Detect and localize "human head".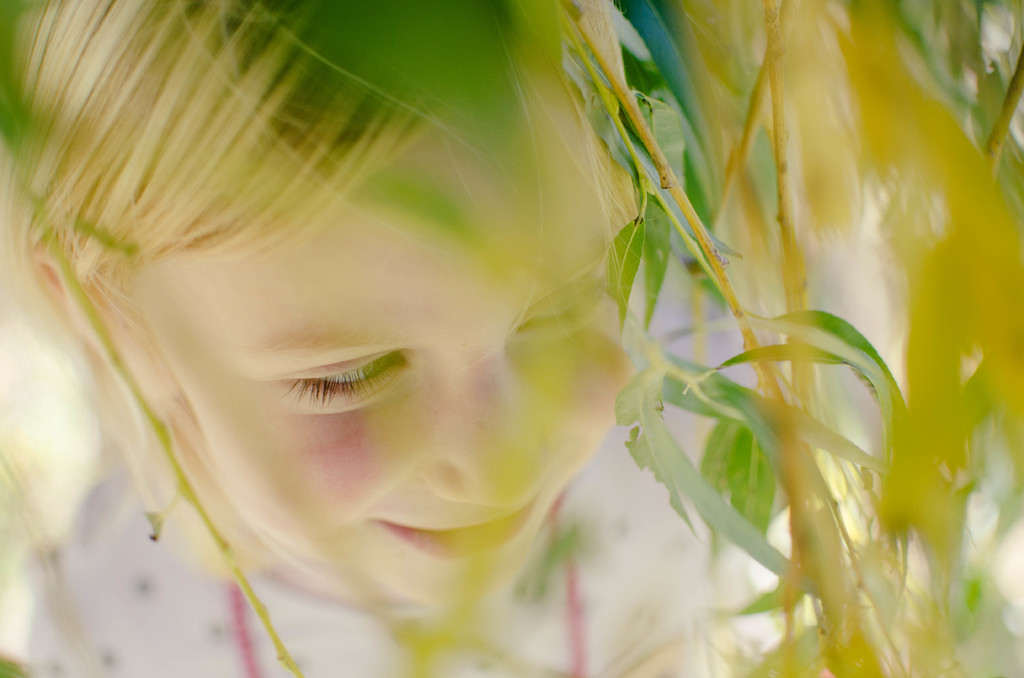
Localized at rect(3, 0, 636, 608).
